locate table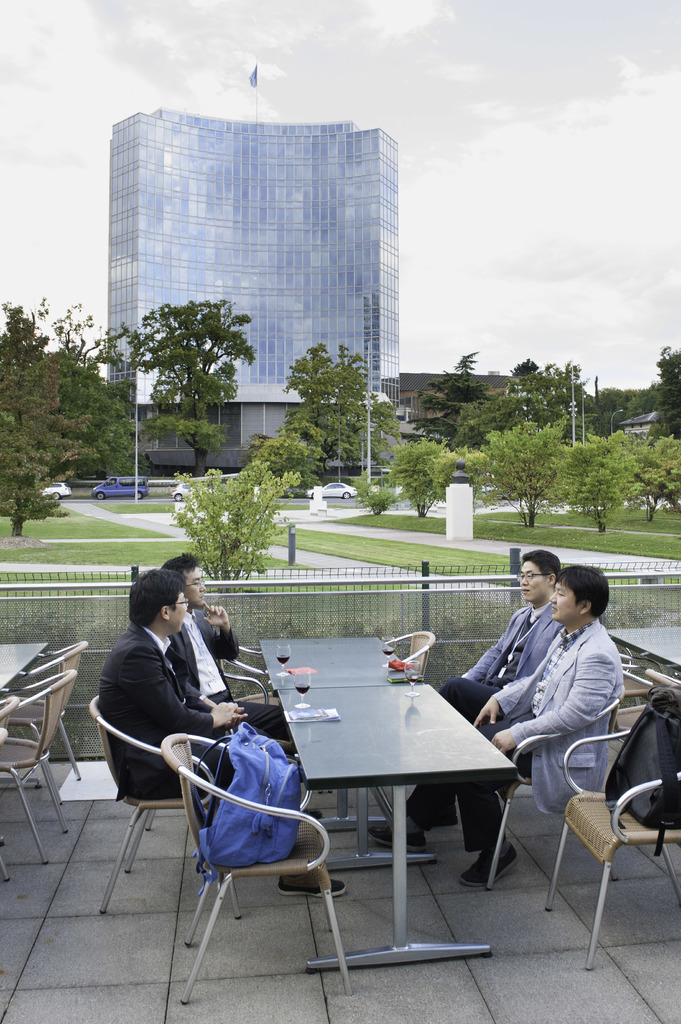
262,667,529,931
